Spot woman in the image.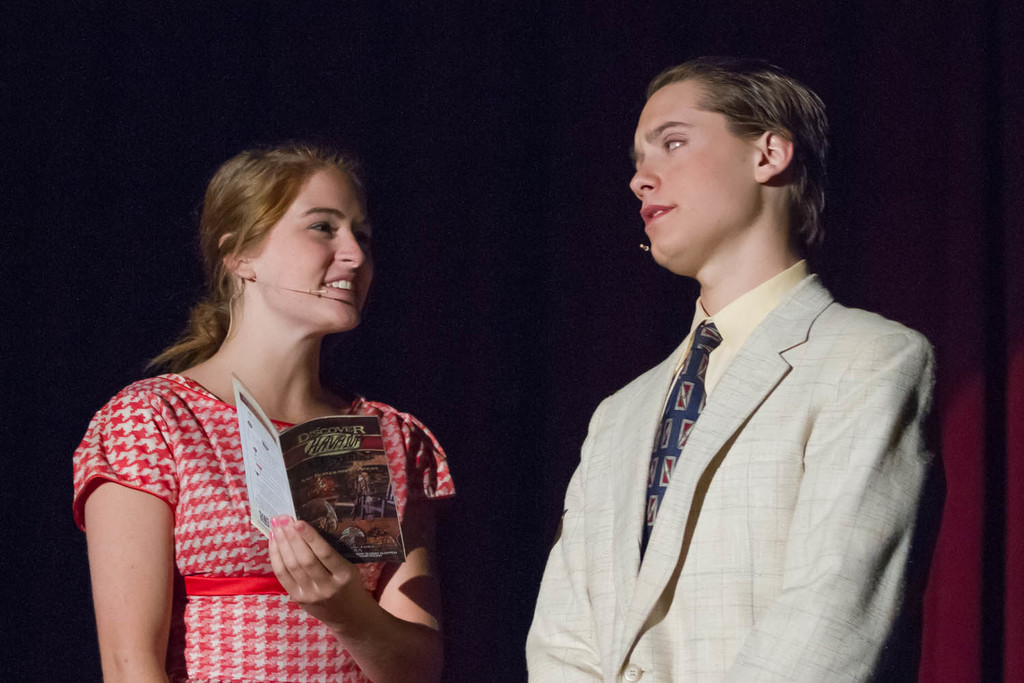
woman found at 72, 129, 466, 671.
